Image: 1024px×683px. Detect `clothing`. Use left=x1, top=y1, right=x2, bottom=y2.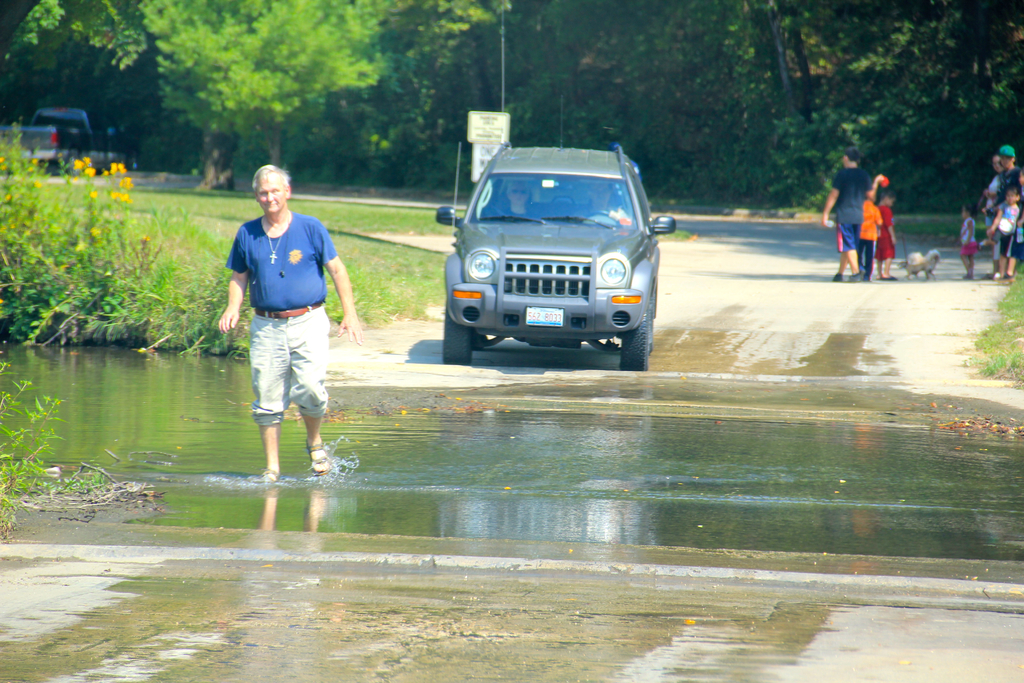
left=834, top=163, right=865, bottom=255.
